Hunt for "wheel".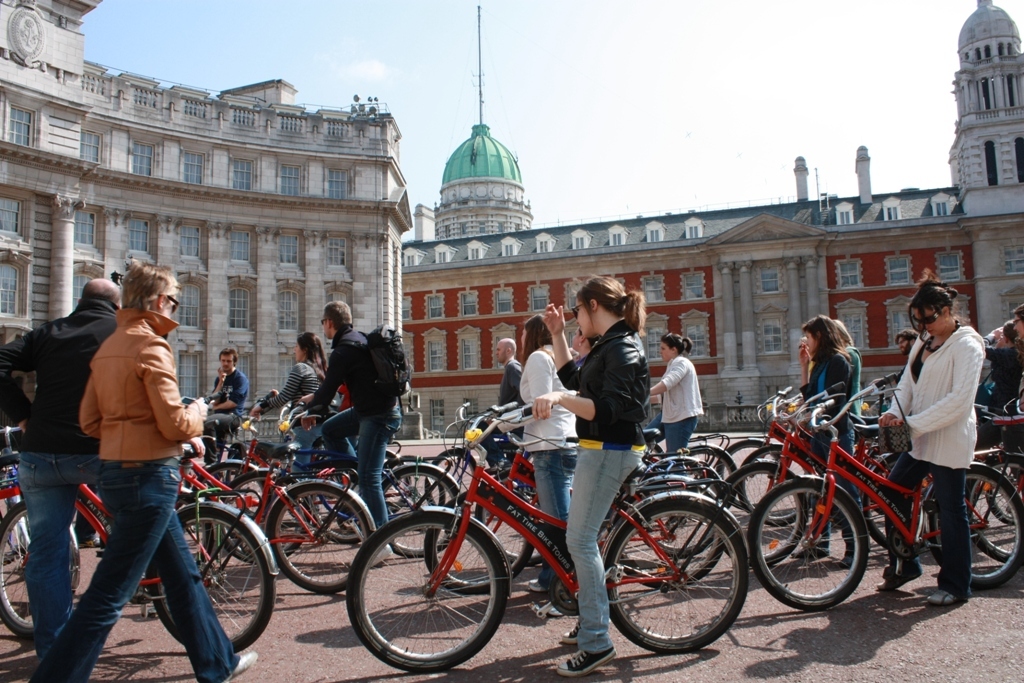
Hunted down at <region>422, 447, 481, 513</region>.
